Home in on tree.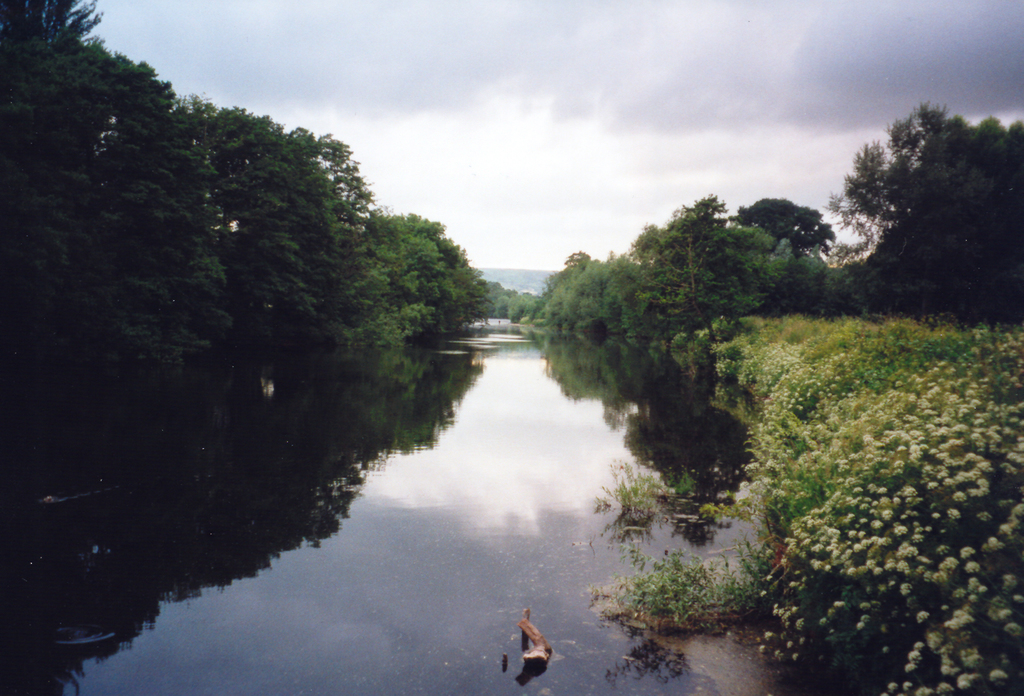
Homed in at <bbox>177, 108, 282, 327</bbox>.
